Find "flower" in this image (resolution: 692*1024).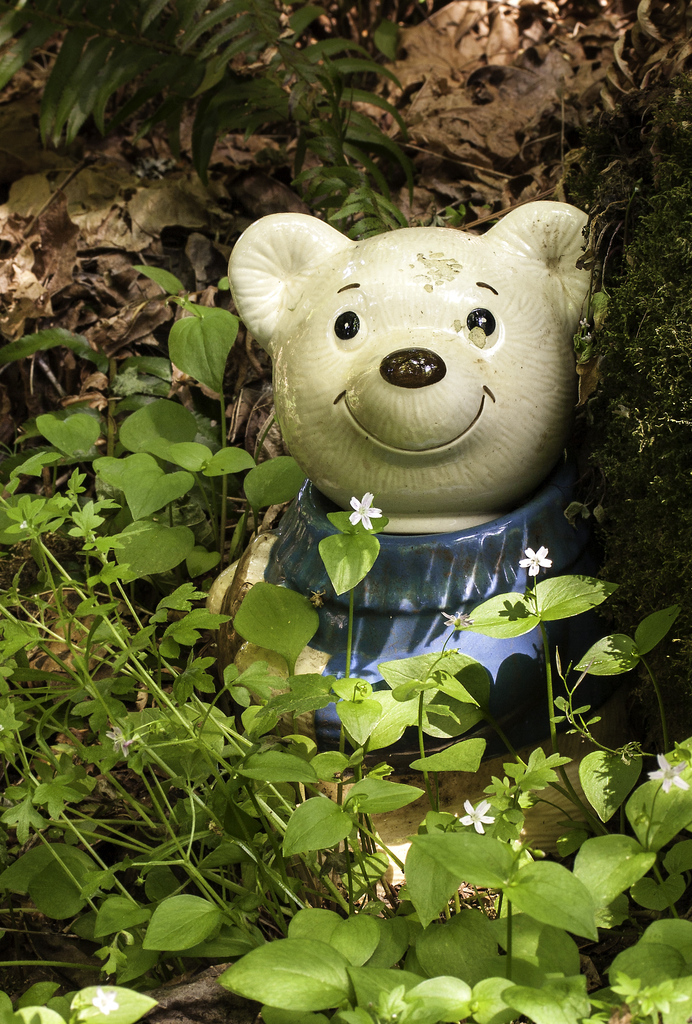
442,602,480,628.
